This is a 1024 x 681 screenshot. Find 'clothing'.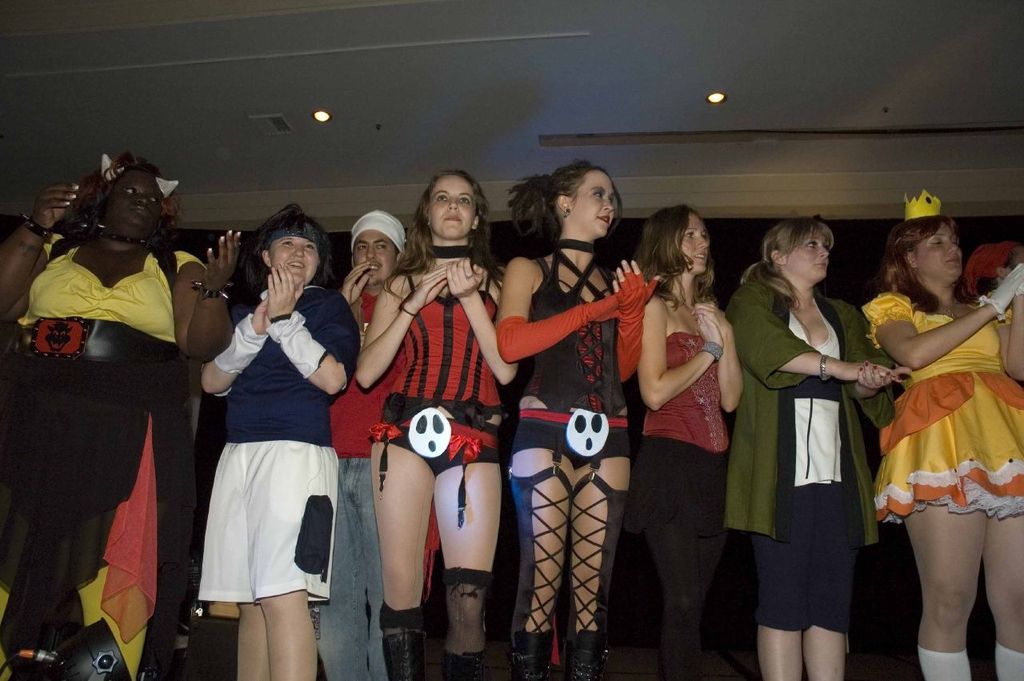
Bounding box: 620 437 728 529.
